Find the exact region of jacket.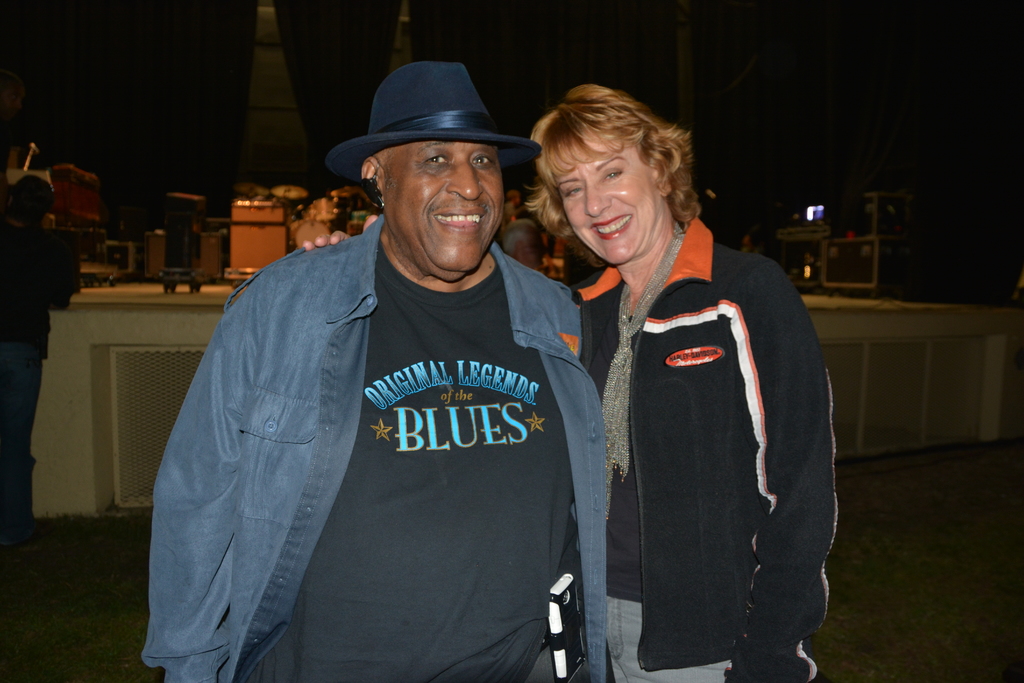
Exact region: (546, 162, 832, 663).
